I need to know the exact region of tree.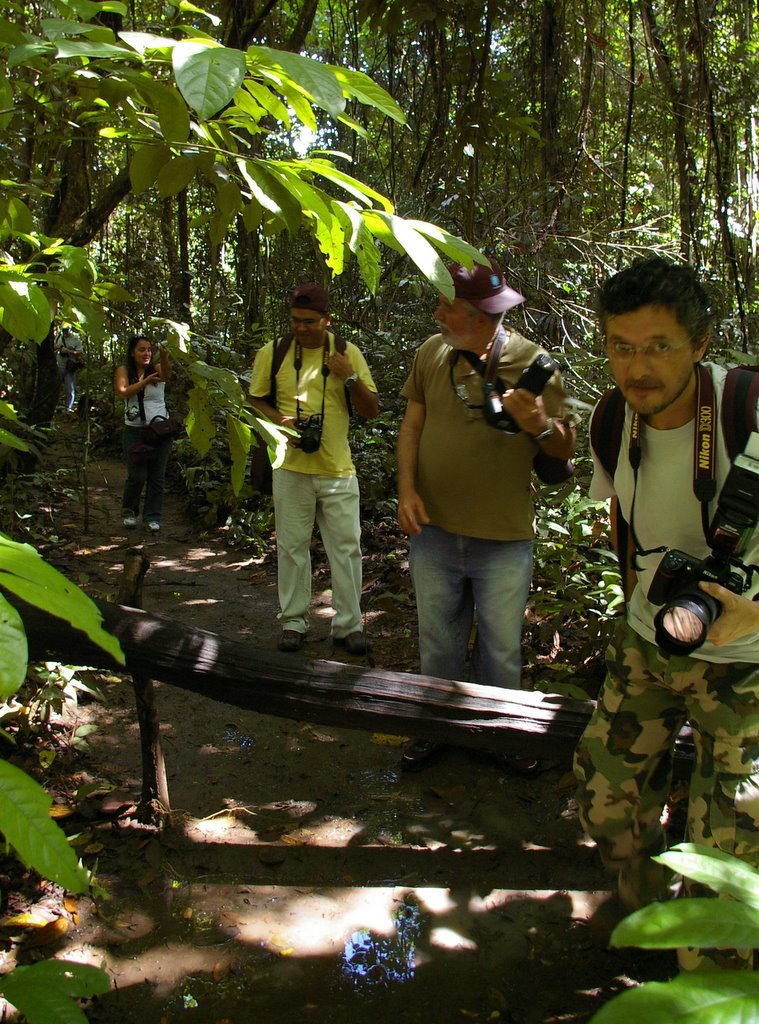
Region: rect(0, 0, 758, 509).
